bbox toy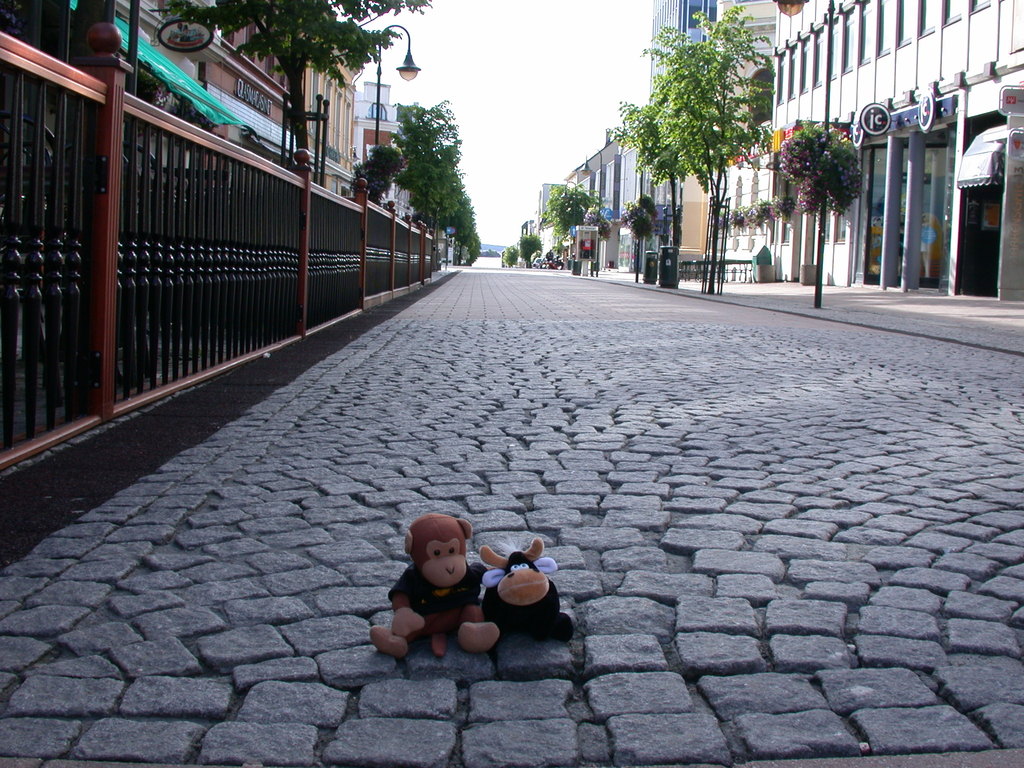
bbox(479, 533, 571, 639)
